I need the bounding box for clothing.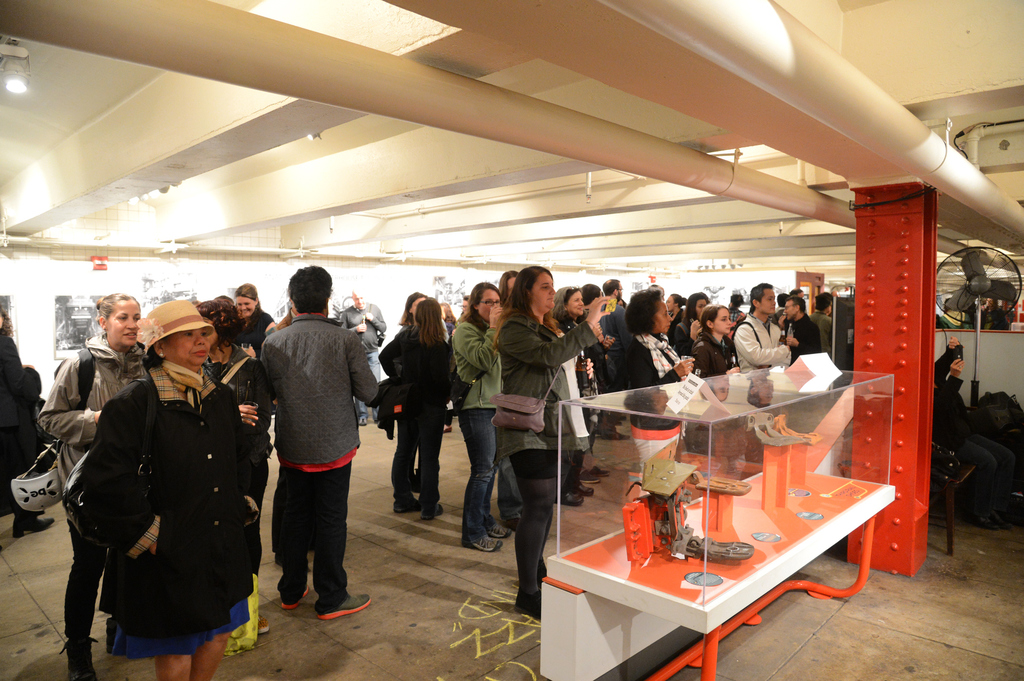
Here it is: 728/313/788/396.
